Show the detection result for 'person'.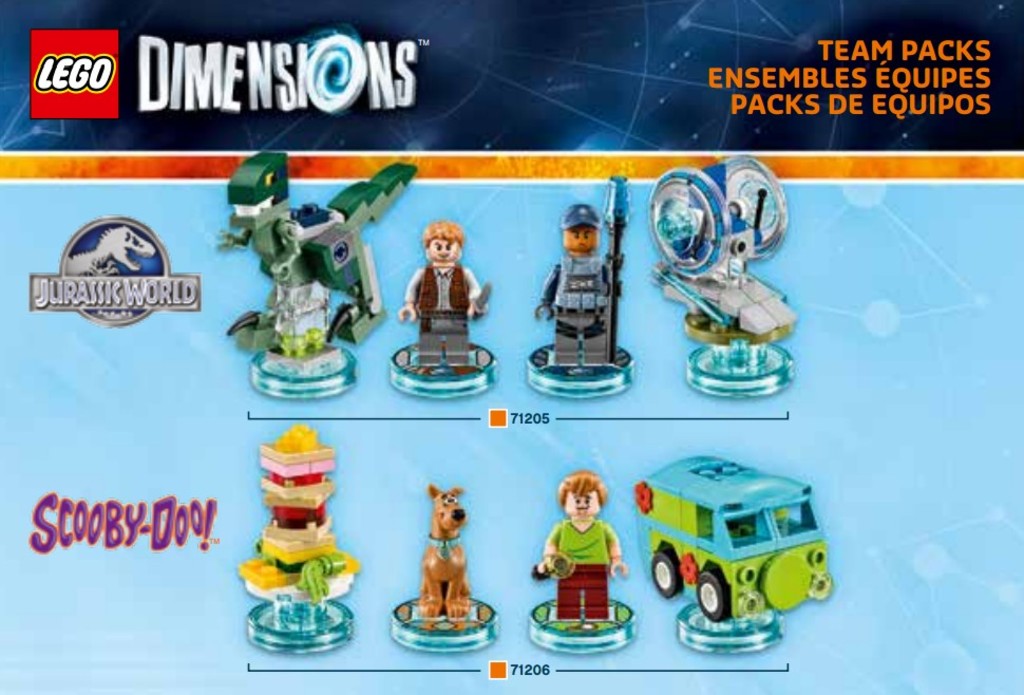
select_region(534, 200, 625, 370).
